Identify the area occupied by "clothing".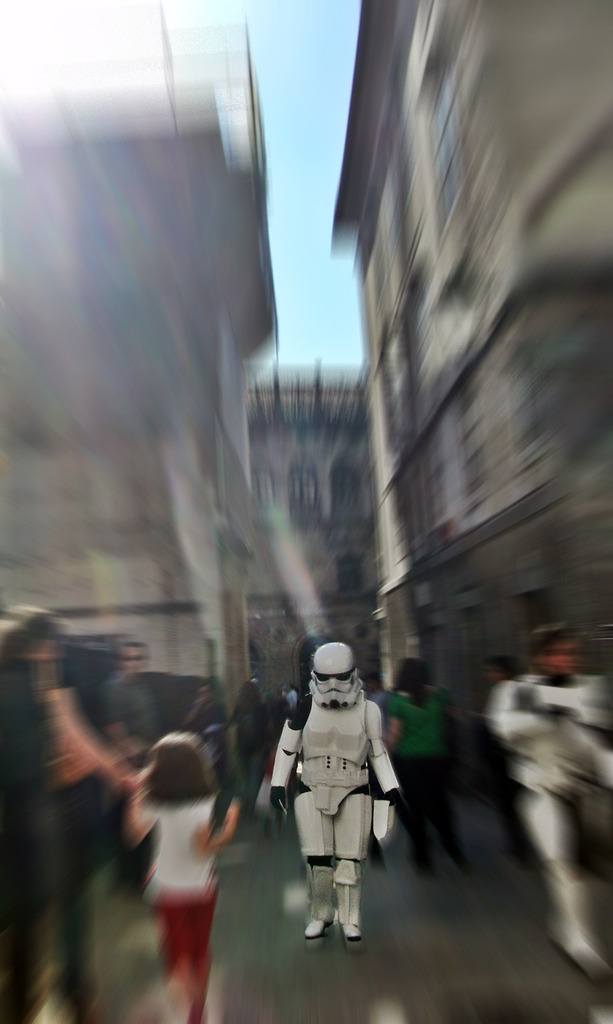
Area: x1=266, y1=662, x2=402, y2=916.
